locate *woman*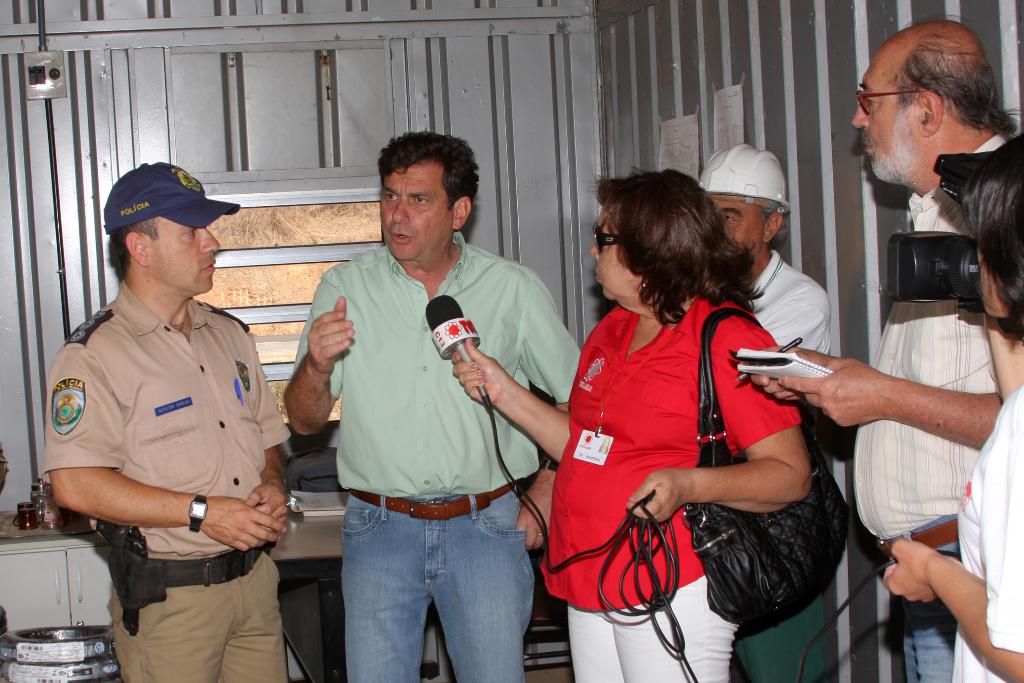
[left=880, top=135, right=1023, bottom=682]
